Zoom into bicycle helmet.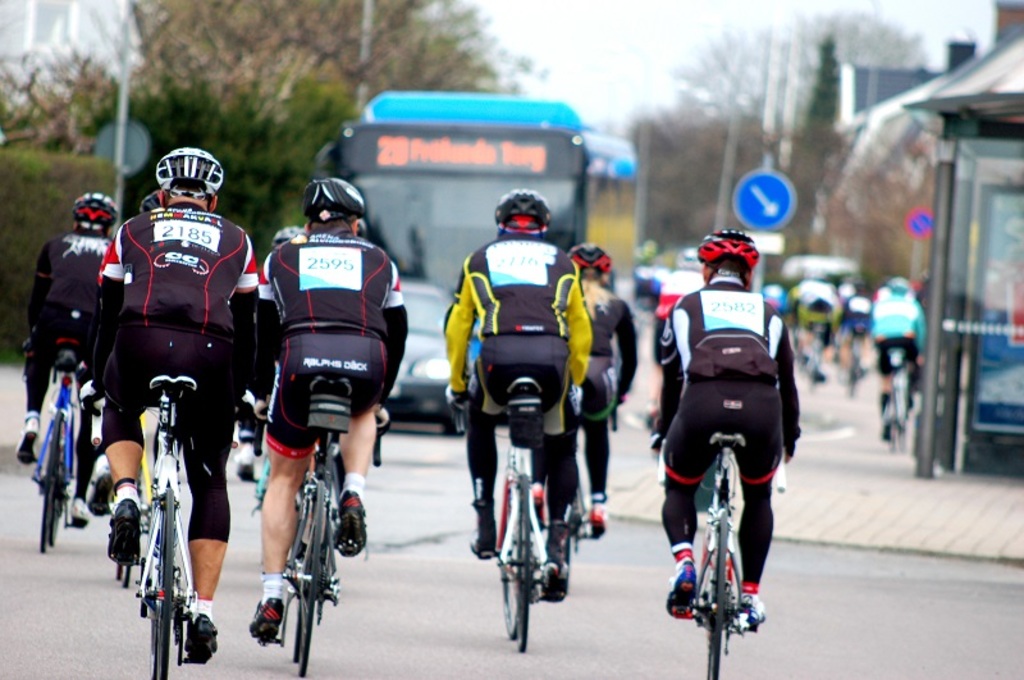
Zoom target: <bbox>265, 225, 297, 239</bbox>.
